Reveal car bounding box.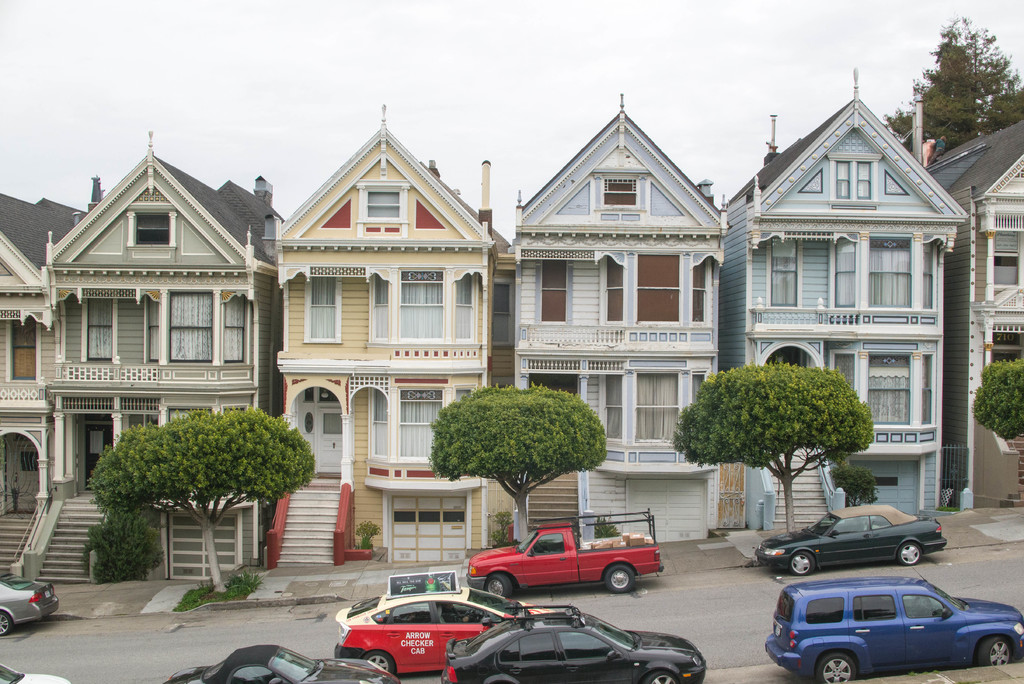
Revealed: 335,593,543,678.
